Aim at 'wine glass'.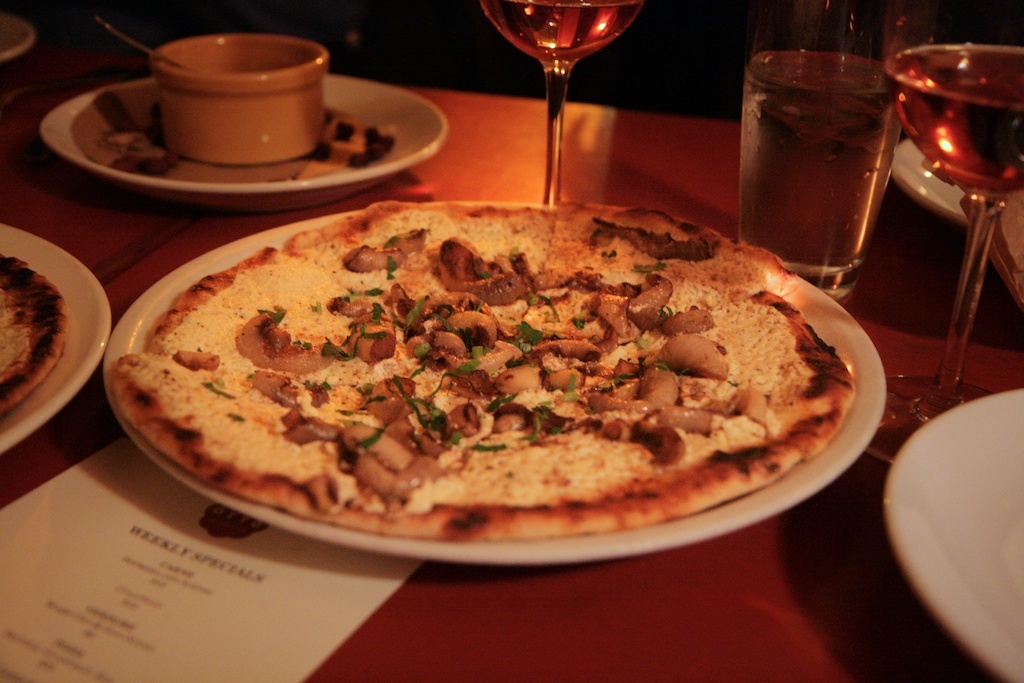
Aimed at <region>478, 0, 653, 197</region>.
